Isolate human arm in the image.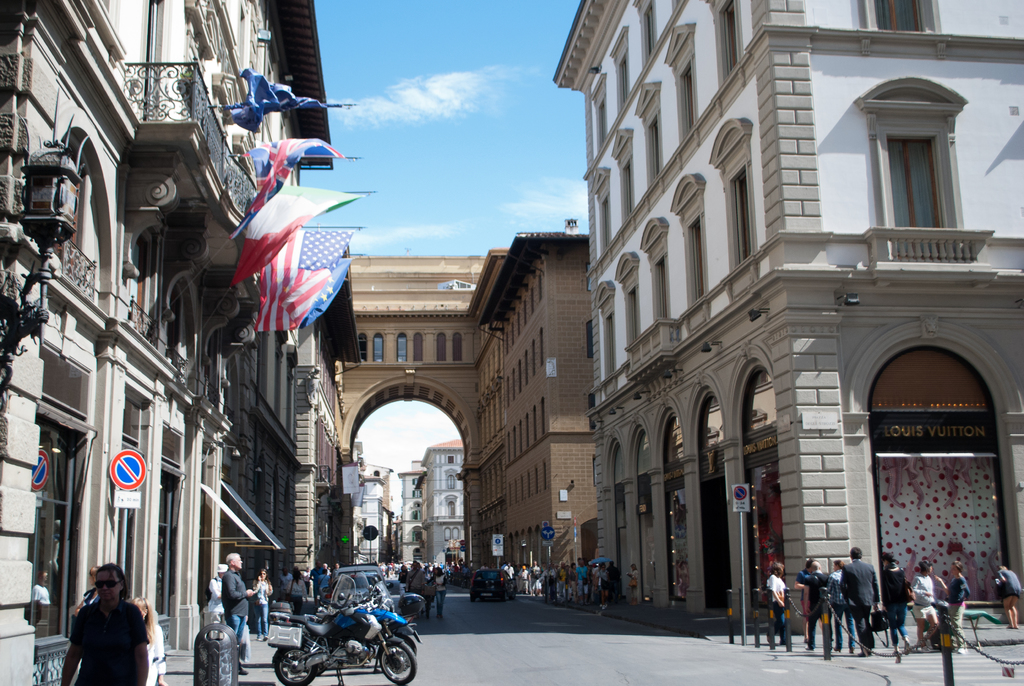
Isolated region: (938,573,956,595).
